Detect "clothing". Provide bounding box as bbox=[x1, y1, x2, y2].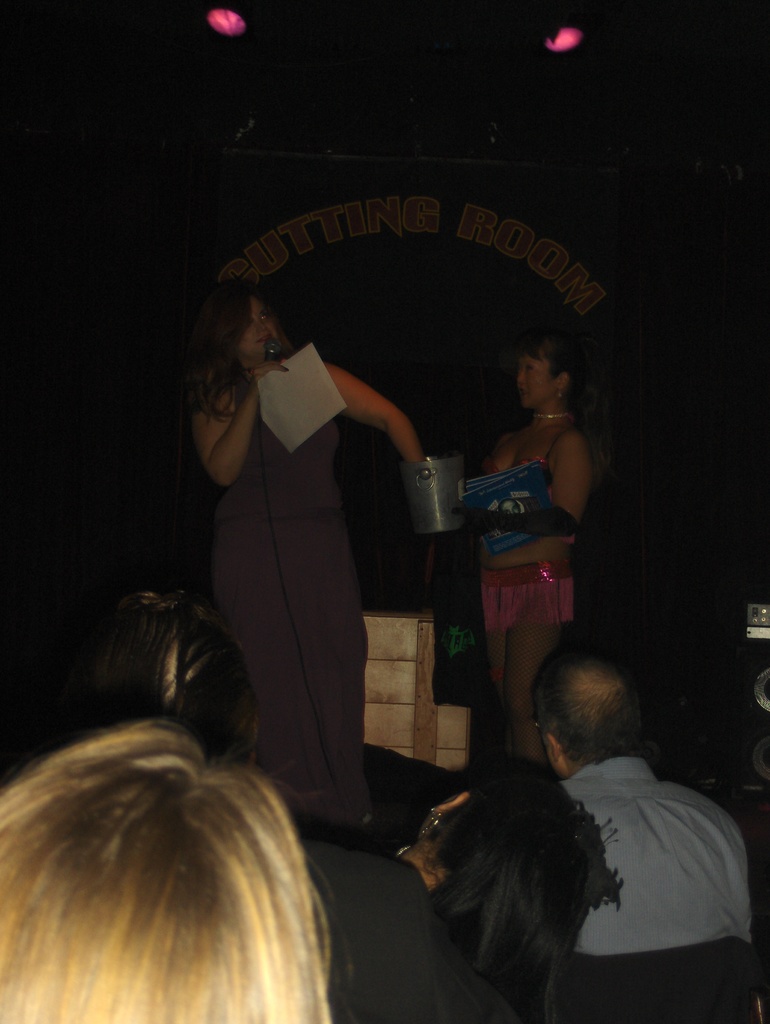
bbox=[561, 752, 750, 956].
